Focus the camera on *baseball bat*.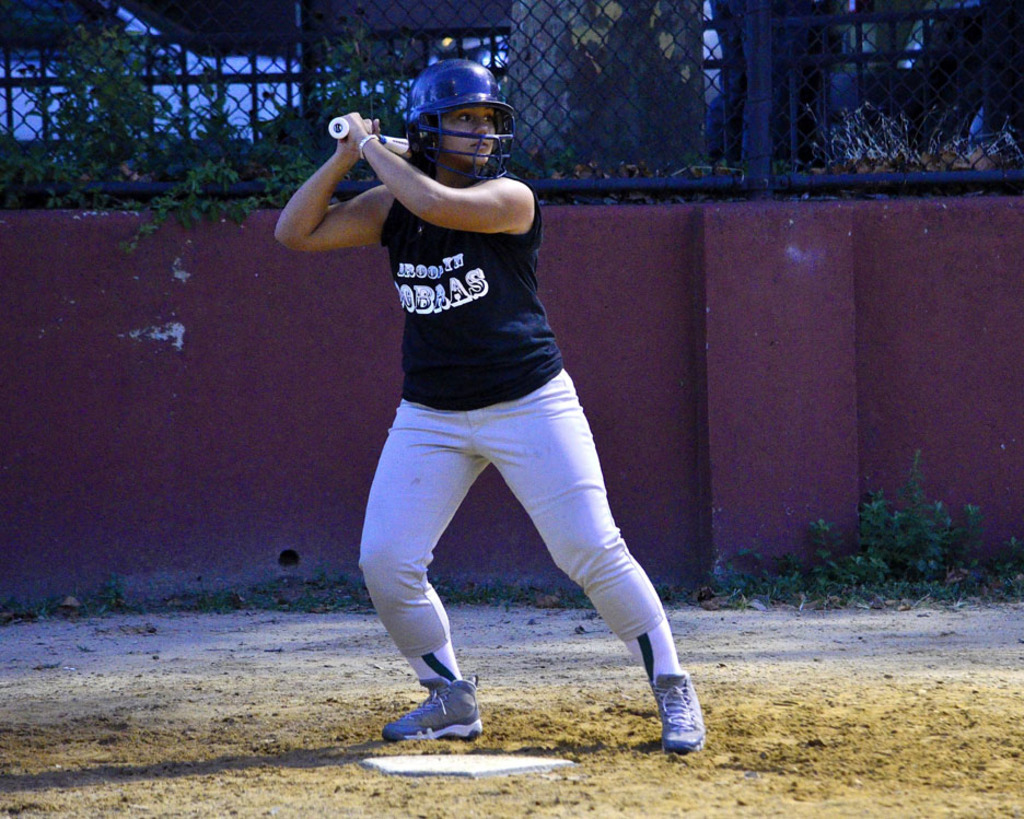
Focus region: 325,114,408,156.
